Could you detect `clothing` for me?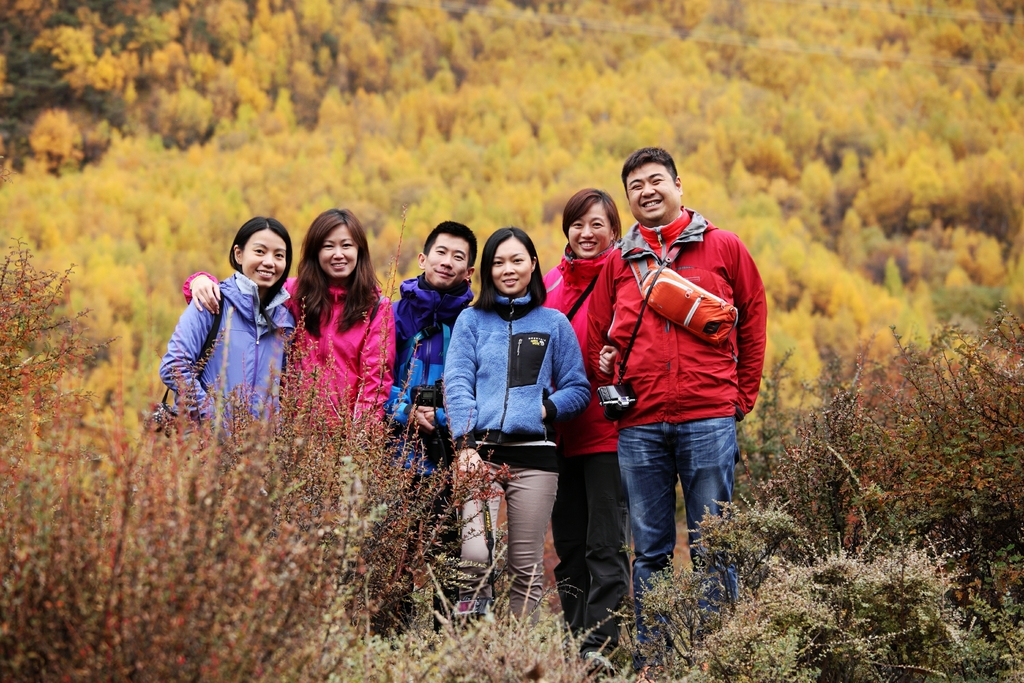
Detection result: 441/292/589/628.
